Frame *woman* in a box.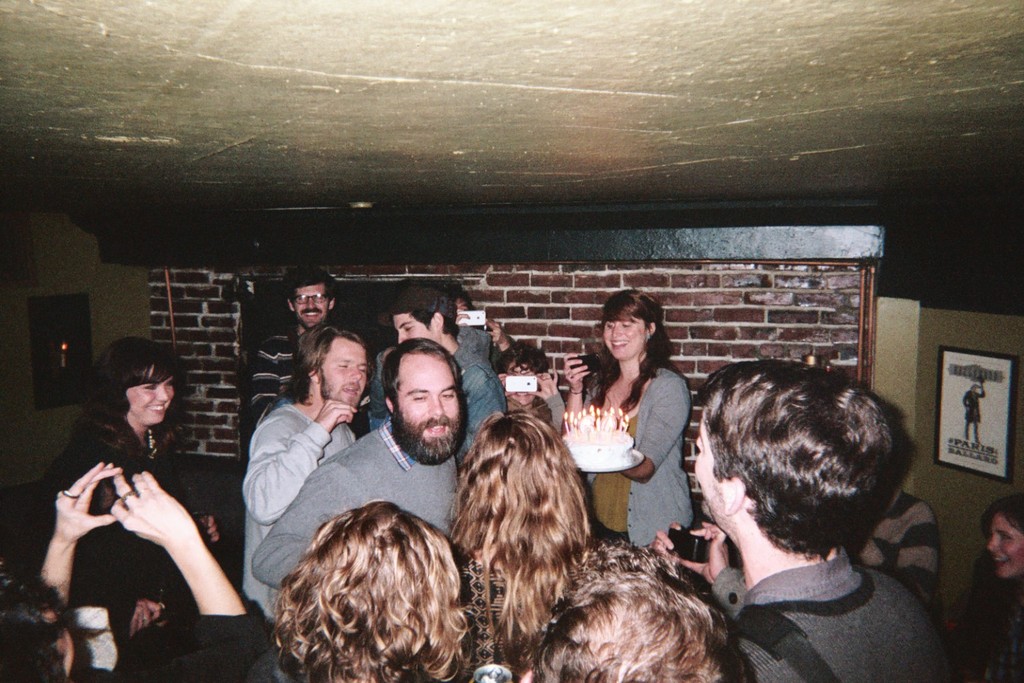
select_region(559, 287, 683, 563).
